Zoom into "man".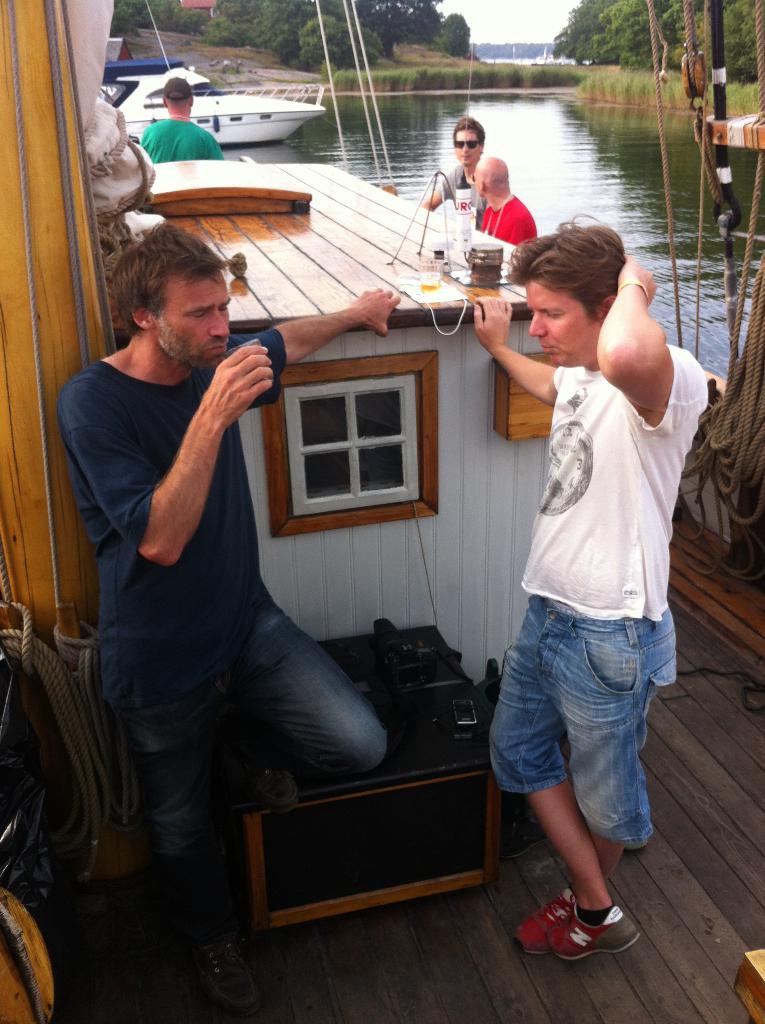
Zoom target: bbox=[465, 159, 541, 255].
